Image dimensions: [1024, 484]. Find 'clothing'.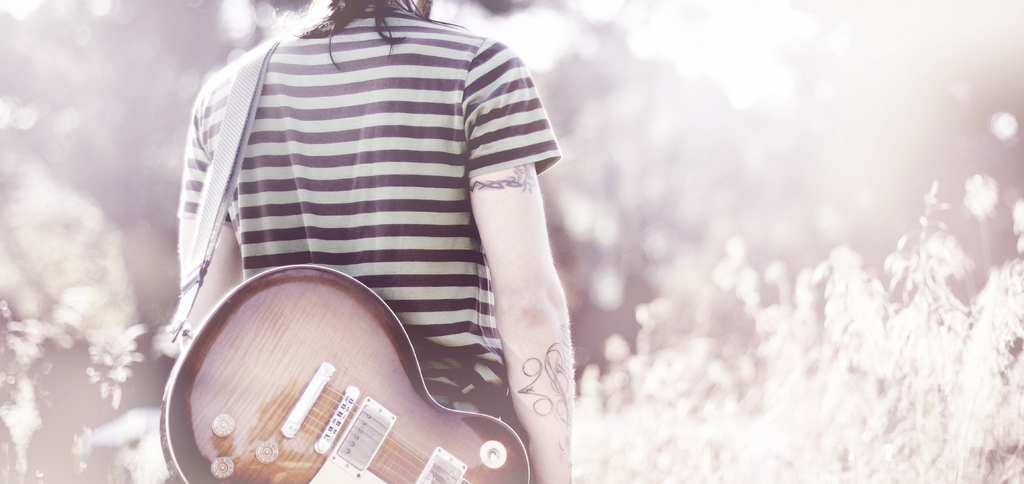
x1=151, y1=3, x2=566, y2=483.
